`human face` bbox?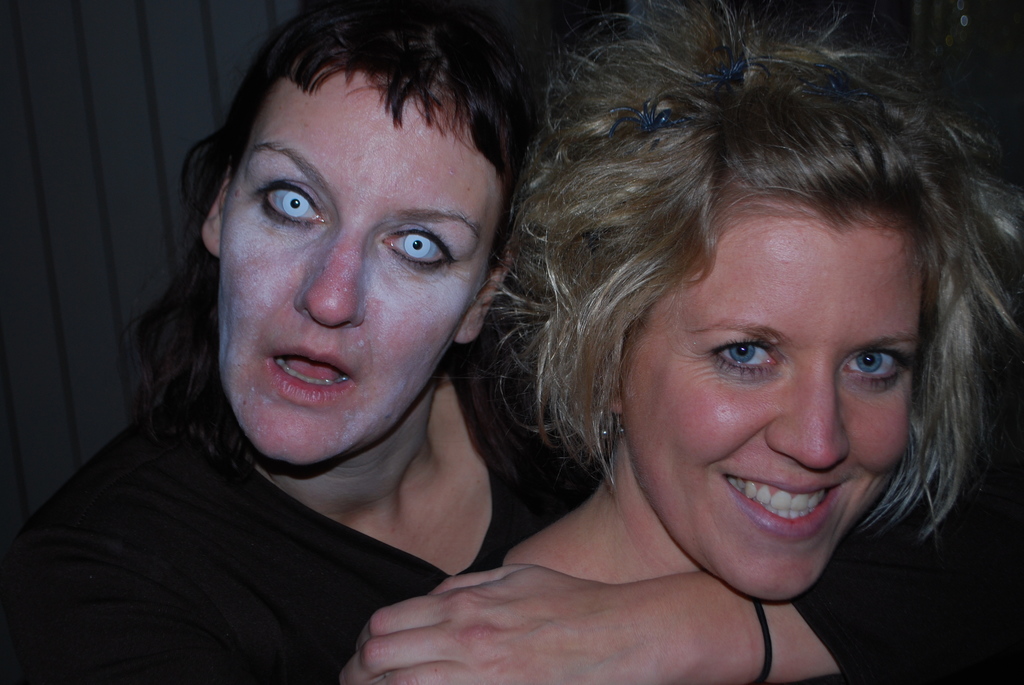
crop(225, 72, 501, 461)
